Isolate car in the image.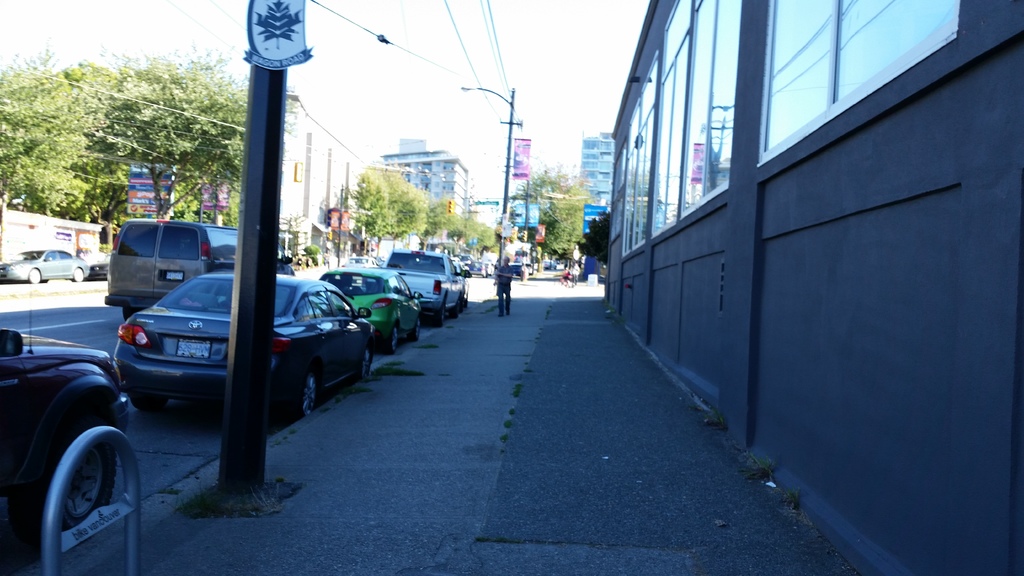
Isolated region: Rect(4, 250, 90, 283).
